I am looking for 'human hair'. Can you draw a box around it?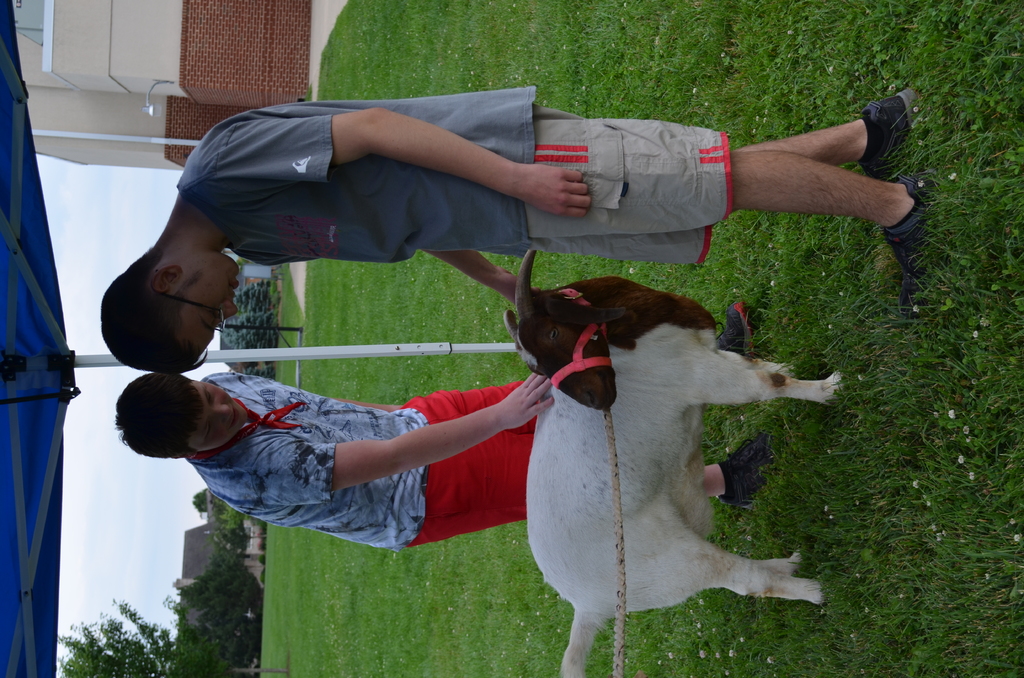
Sure, the bounding box is bbox=[96, 237, 209, 375].
